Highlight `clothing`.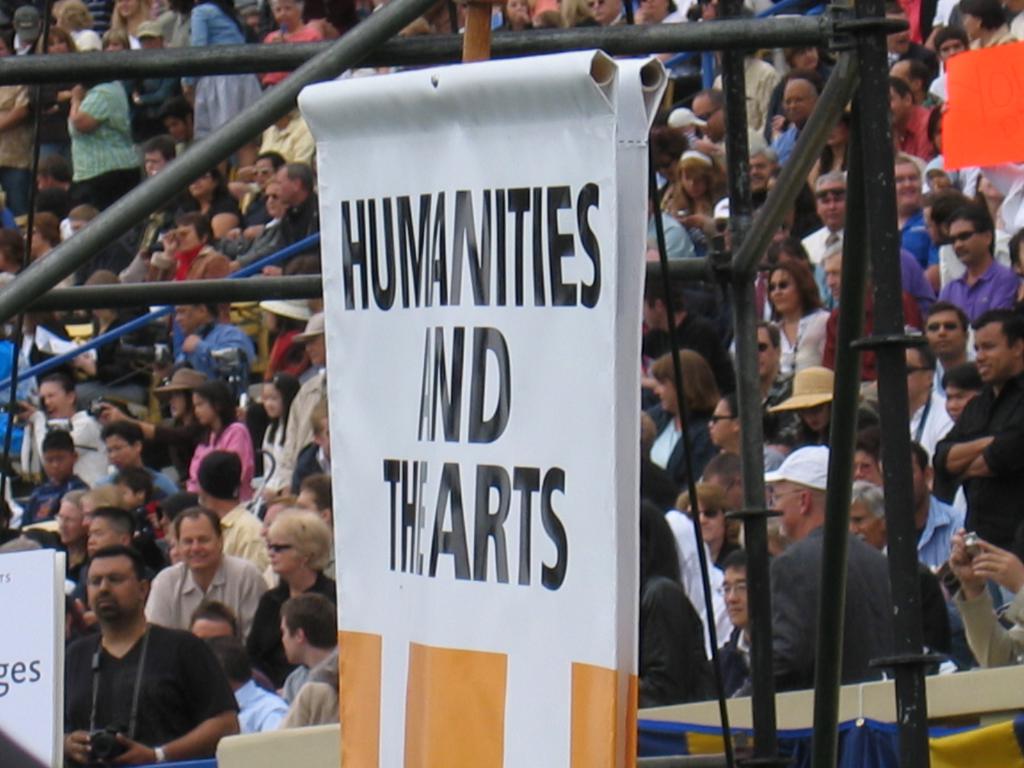
Highlighted region: bbox=[0, 85, 35, 220].
